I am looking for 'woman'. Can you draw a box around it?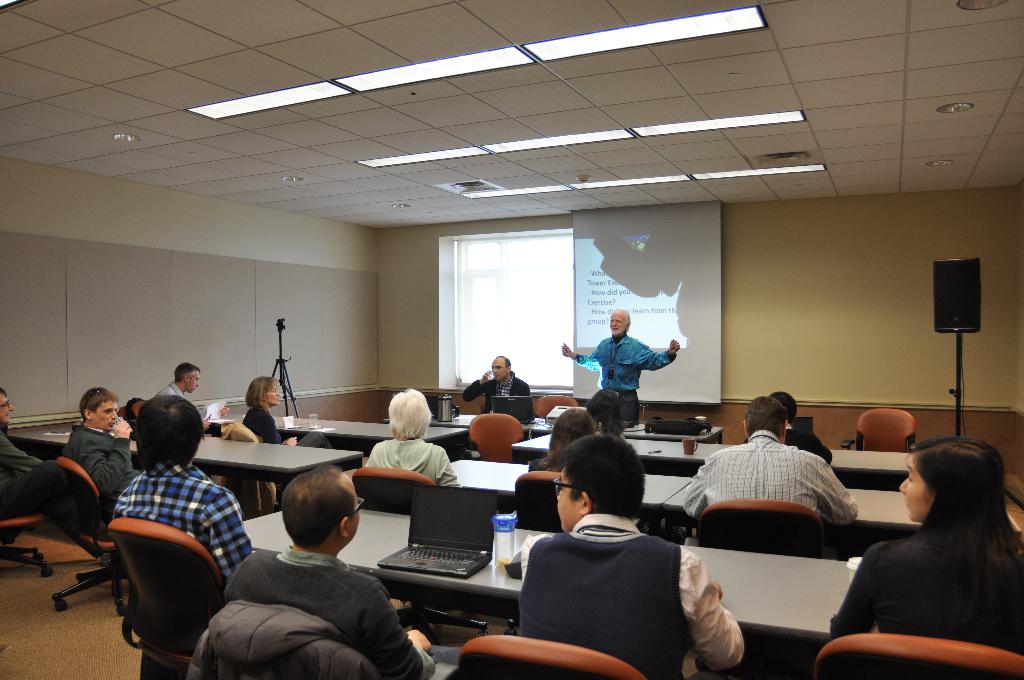
Sure, the bounding box is l=832, t=417, r=1023, b=661.
